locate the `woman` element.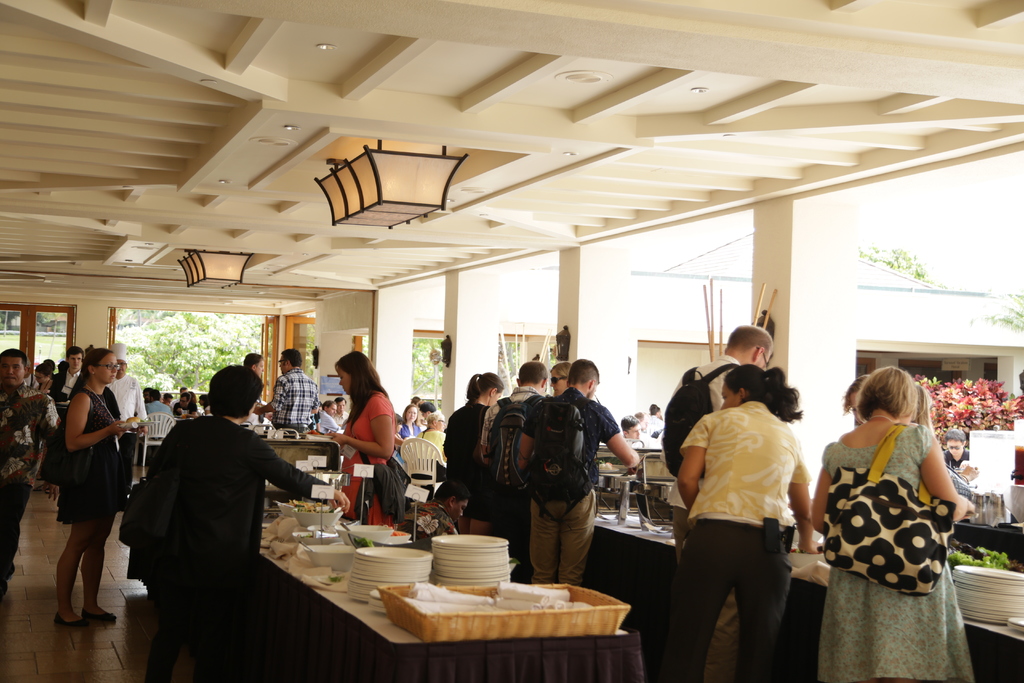
Element bbox: rect(399, 404, 420, 435).
